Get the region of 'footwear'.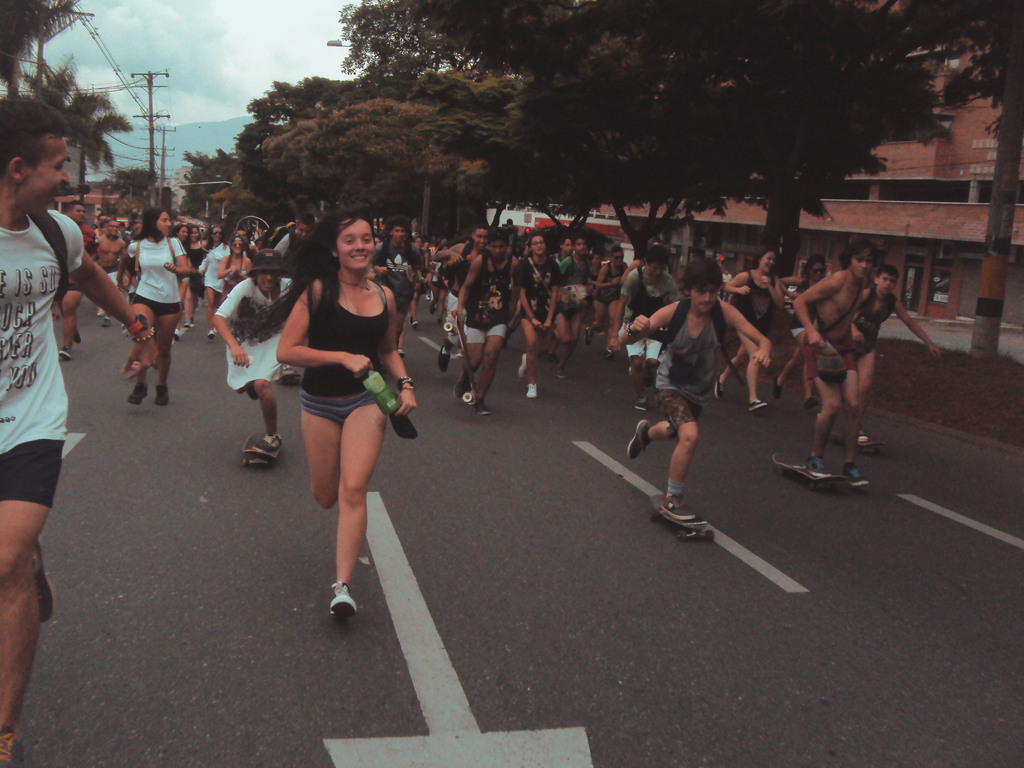
box=[250, 388, 258, 402].
